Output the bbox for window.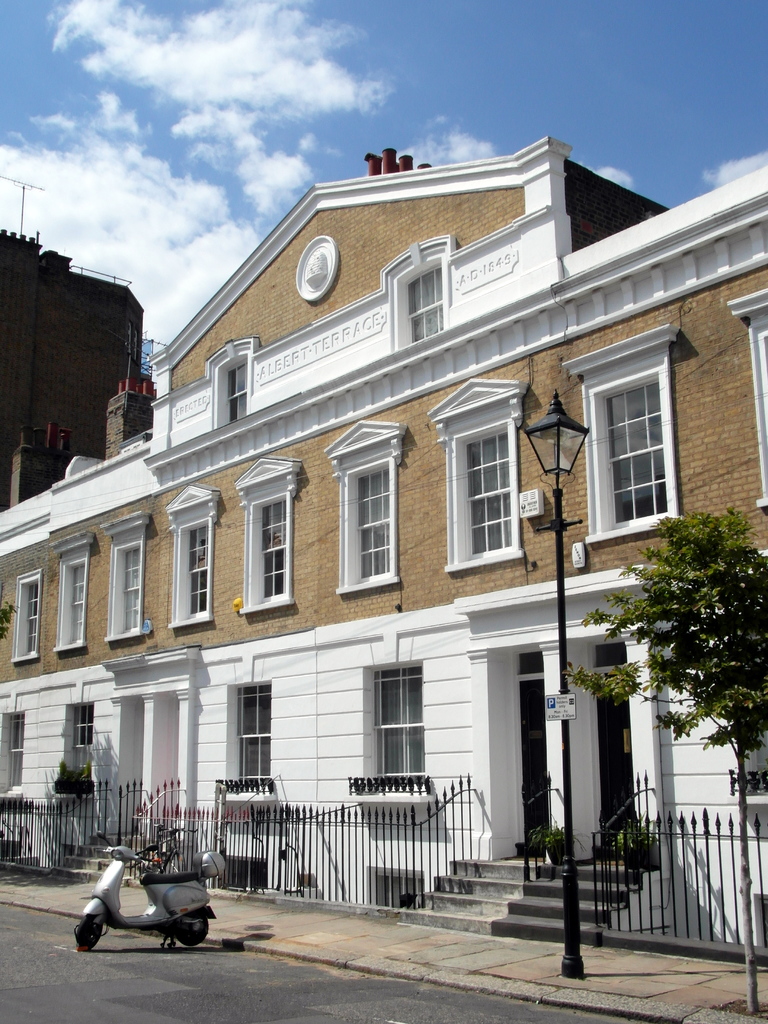
(3,564,42,664).
